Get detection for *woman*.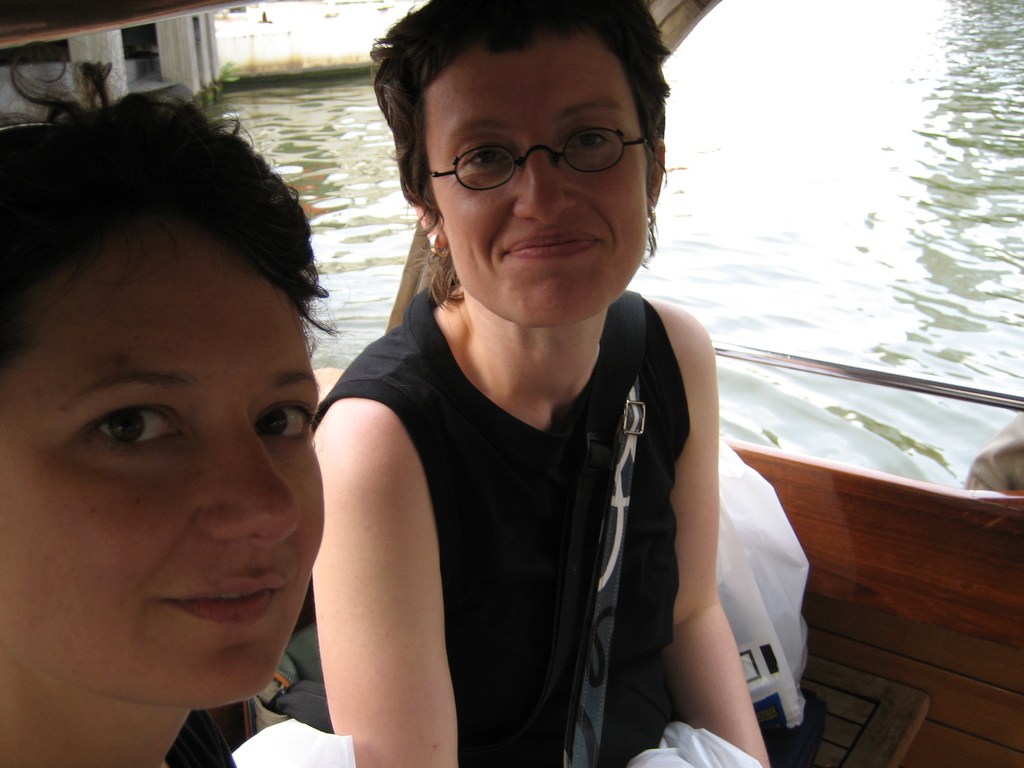
Detection: <box>311,0,768,767</box>.
